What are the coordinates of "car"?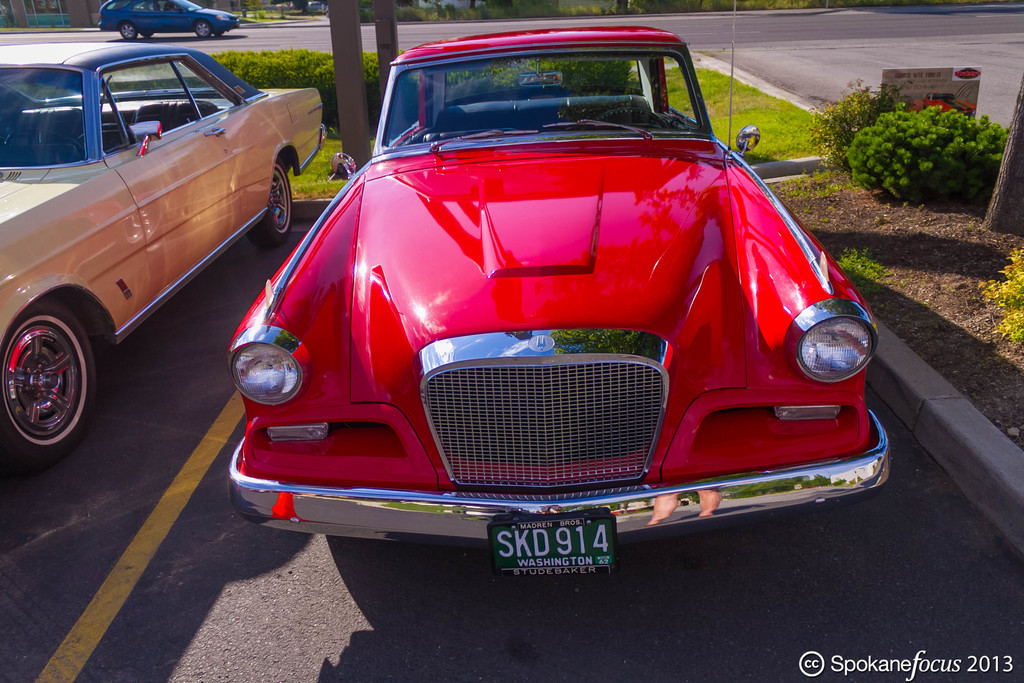
217 53 894 577.
